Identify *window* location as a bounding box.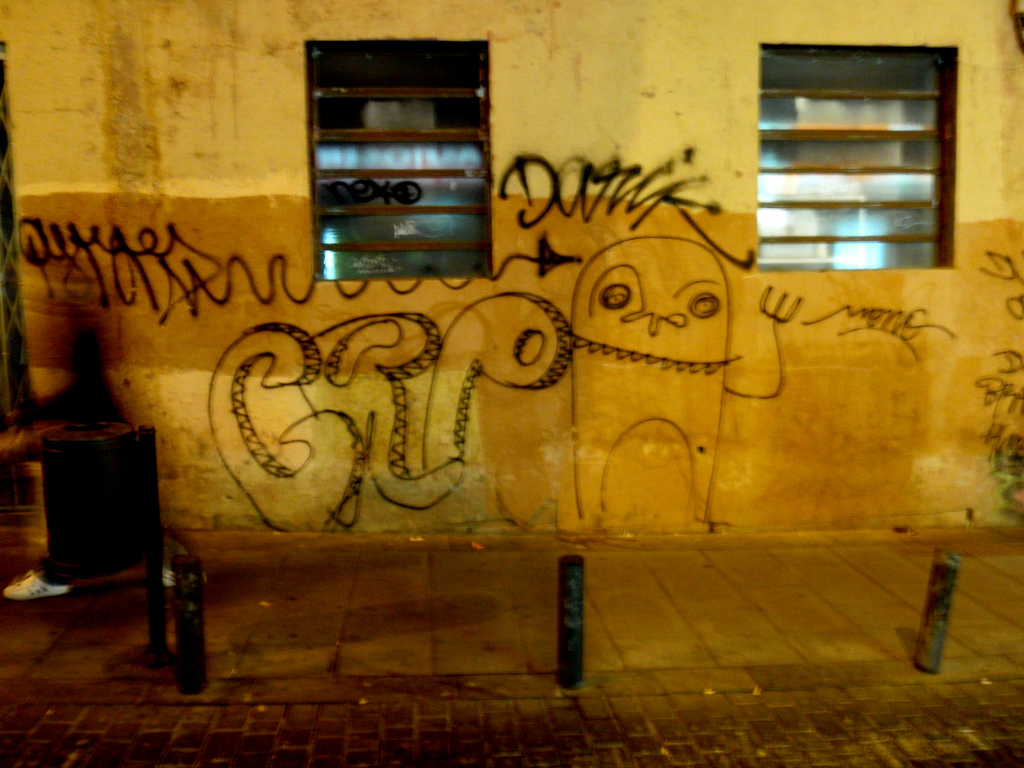
755,38,957,280.
